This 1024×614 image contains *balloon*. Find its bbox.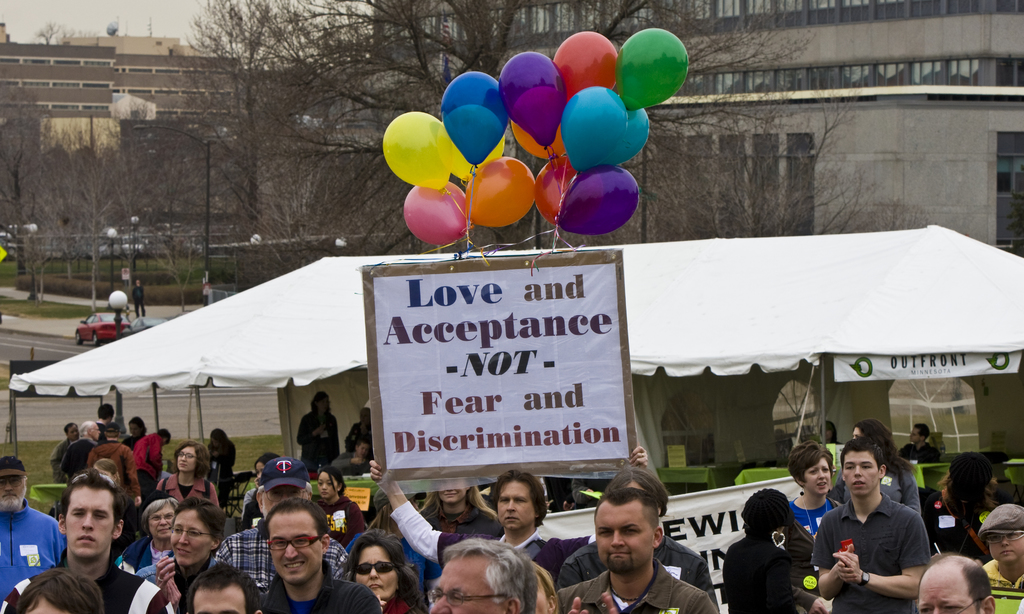
<bbox>378, 107, 452, 189</bbox>.
